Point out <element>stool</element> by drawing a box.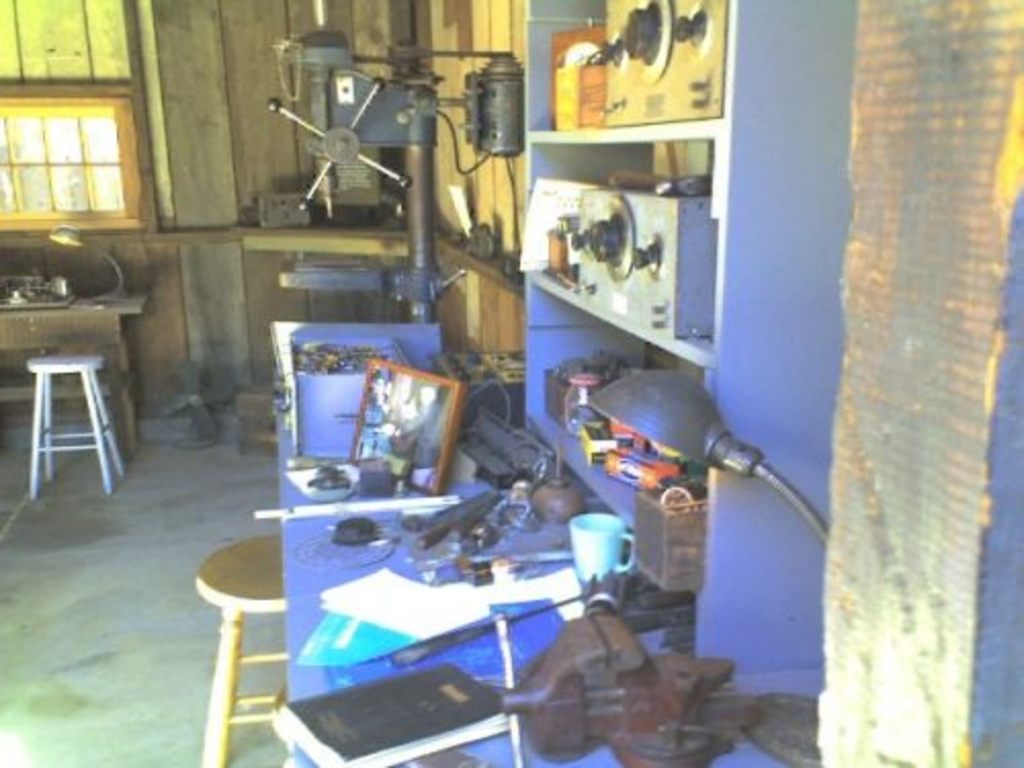
l=195, t=528, r=287, b=766.
